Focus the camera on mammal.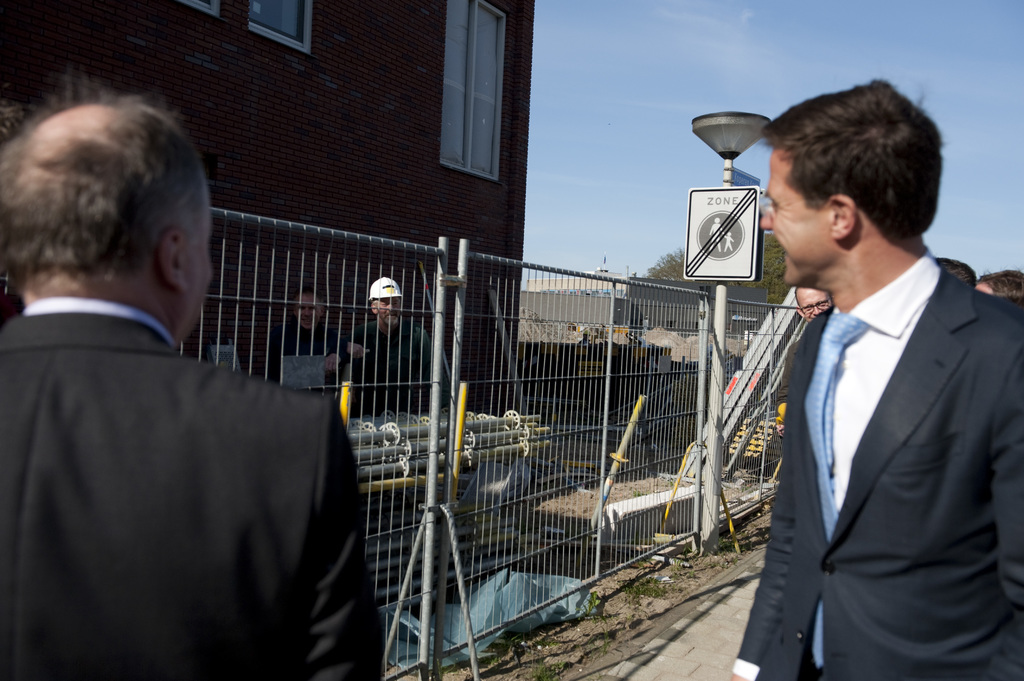
Focus region: 976, 271, 1023, 305.
